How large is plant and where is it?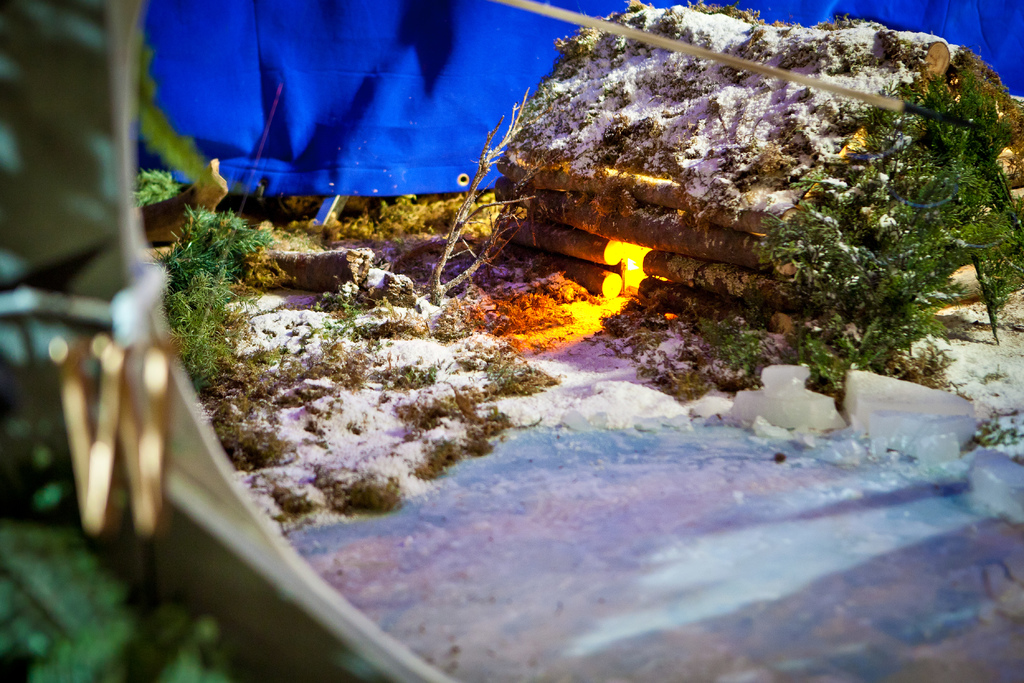
Bounding box: crop(796, 315, 868, 407).
